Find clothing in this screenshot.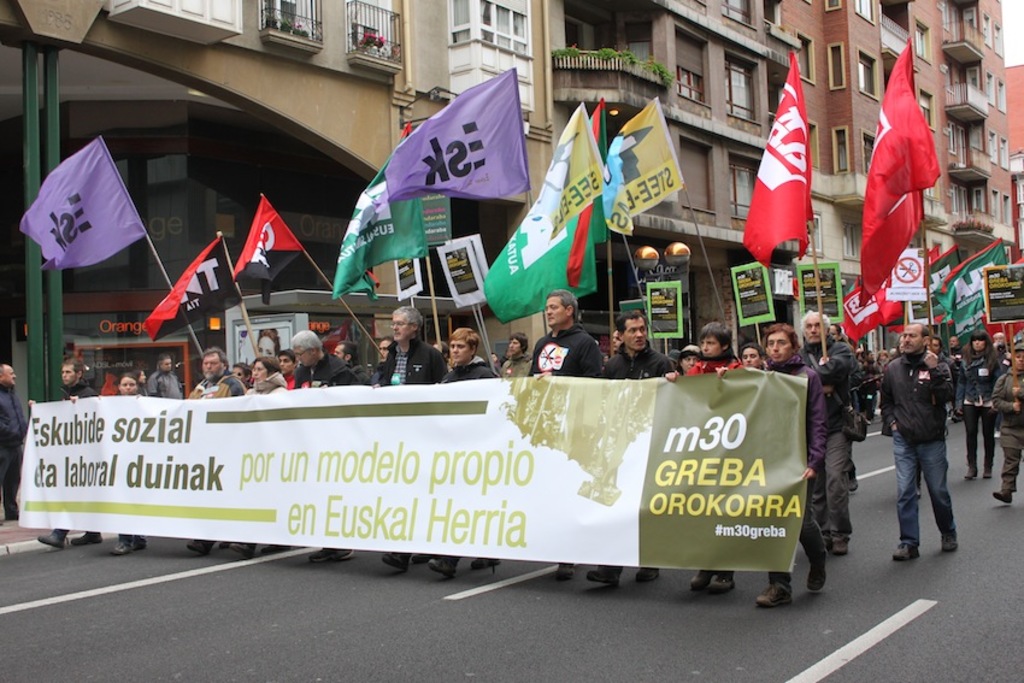
The bounding box for clothing is box(249, 373, 294, 393).
